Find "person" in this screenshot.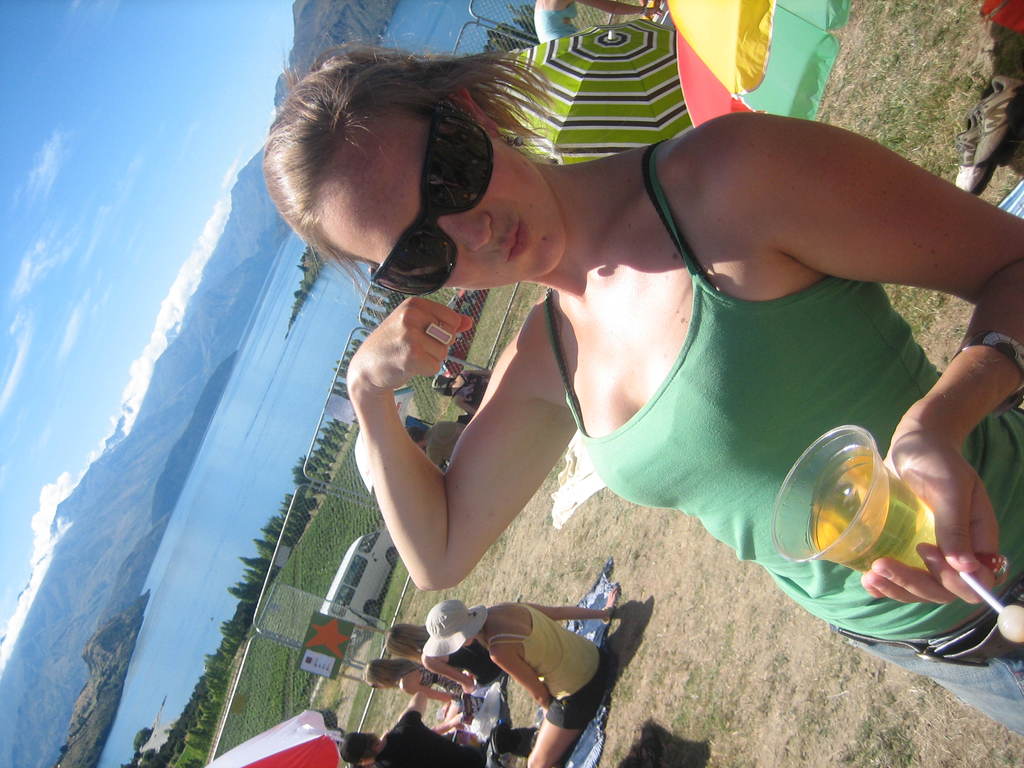
The bounding box for "person" is (367,665,459,715).
